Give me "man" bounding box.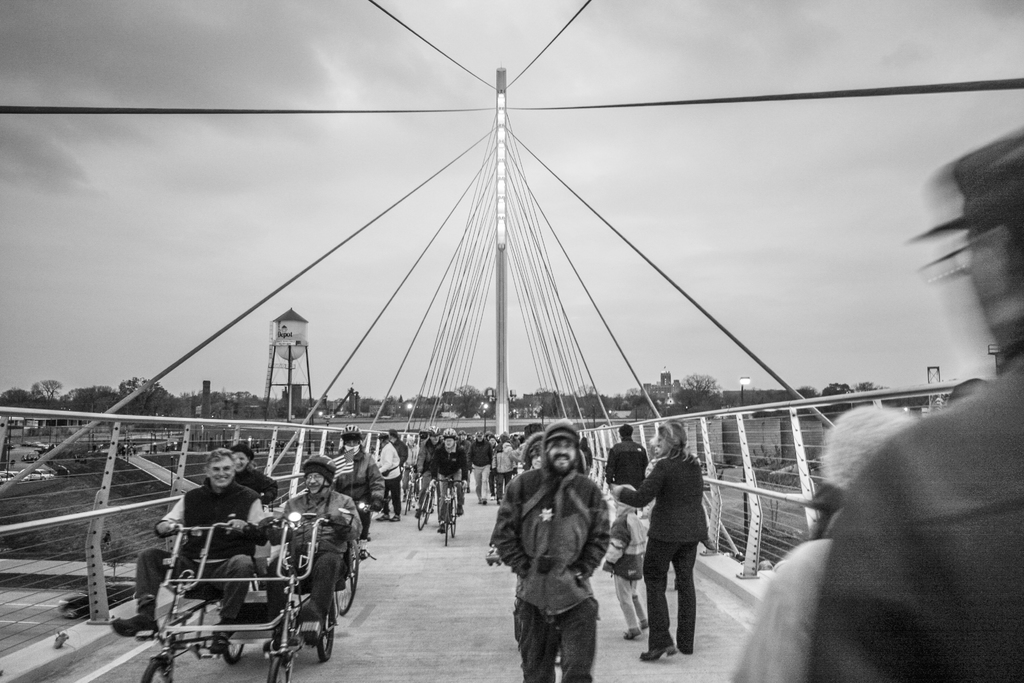
x1=467, y1=426, x2=495, y2=502.
